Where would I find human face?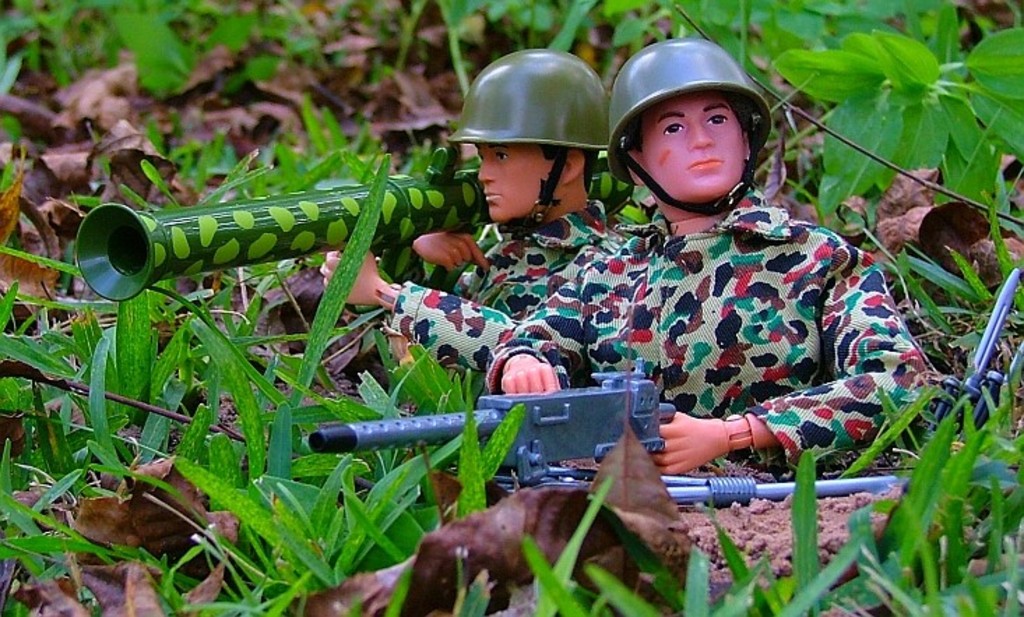
At x1=478, y1=142, x2=567, y2=226.
